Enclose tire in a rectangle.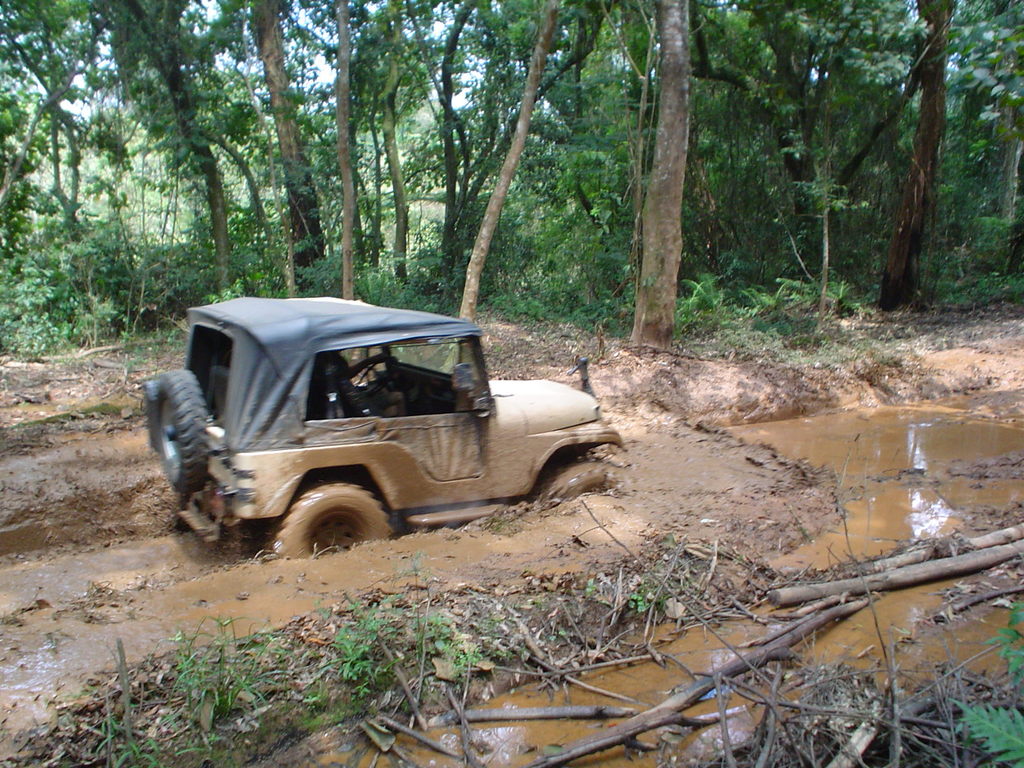
BBox(274, 479, 390, 559).
